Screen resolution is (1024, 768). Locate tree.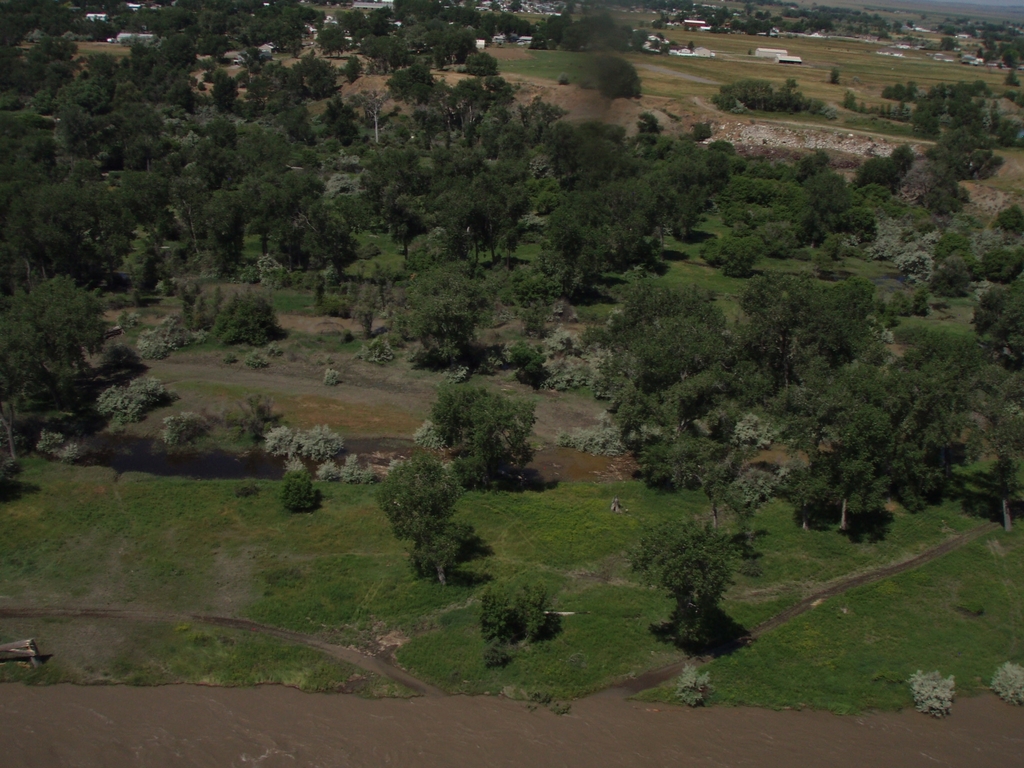
(x1=619, y1=19, x2=659, y2=54).
